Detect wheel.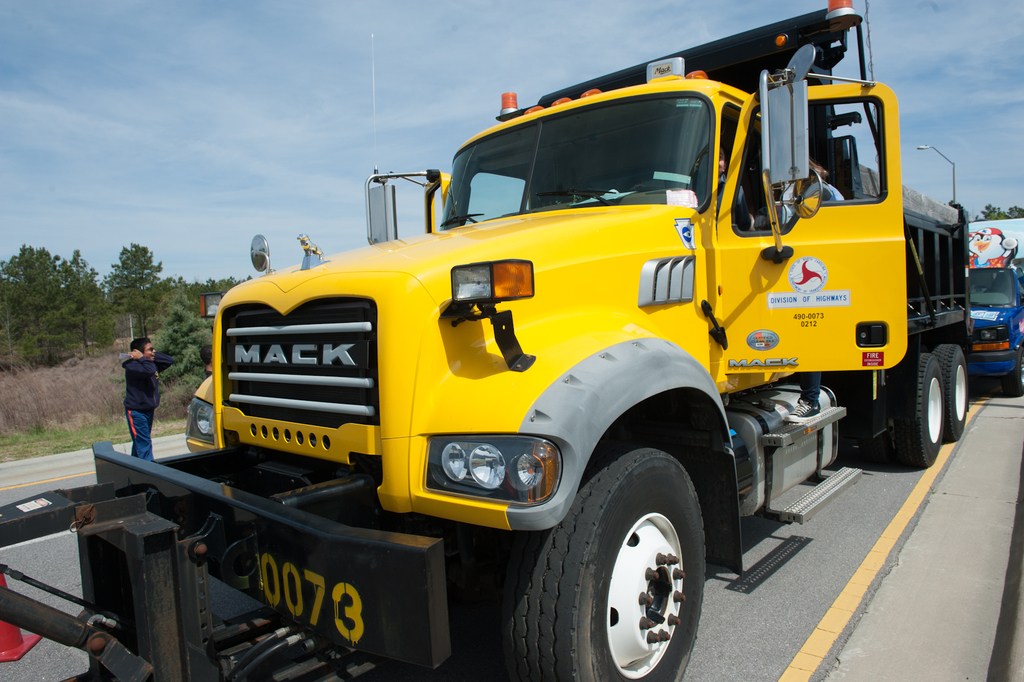
Detected at select_region(930, 340, 971, 443).
